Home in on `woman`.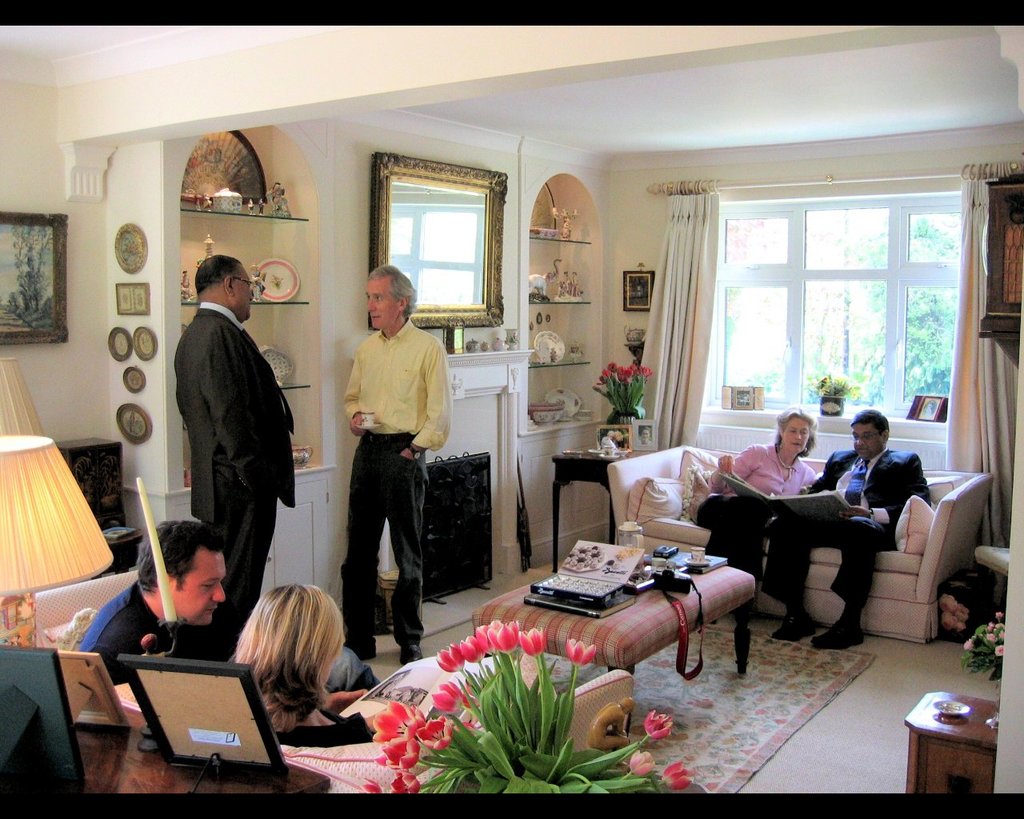
Homed in at pyautogui.locateOnScreen(694, 408, 818, 625).
